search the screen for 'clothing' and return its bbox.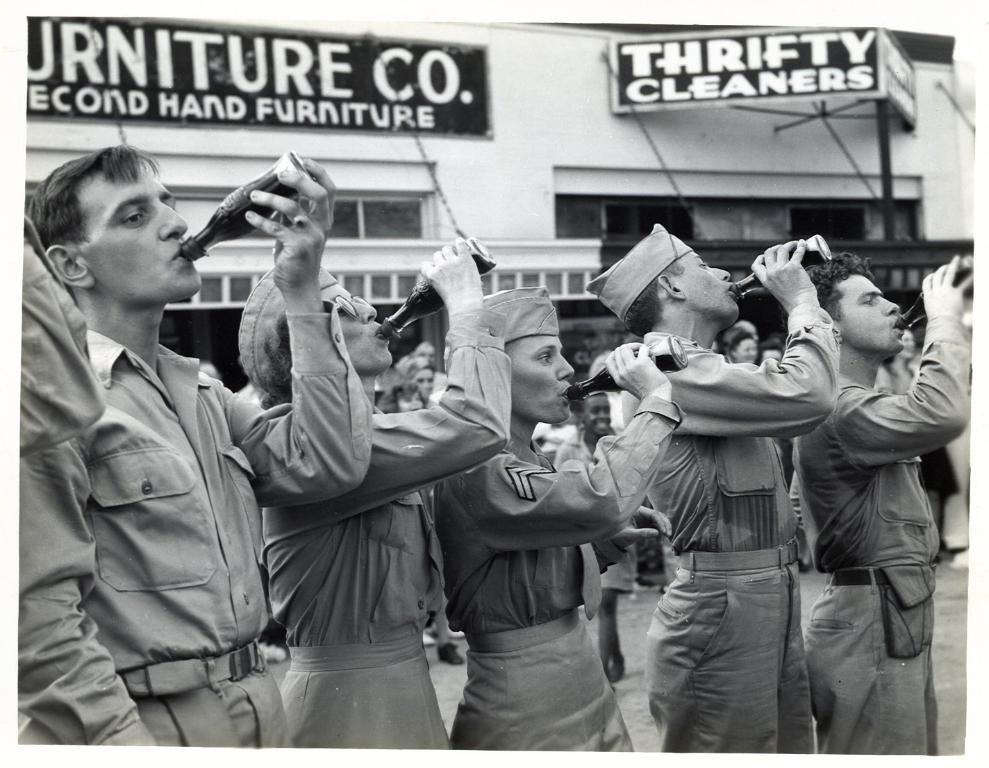
Found: l=643, t=302, r=841, b=753.
